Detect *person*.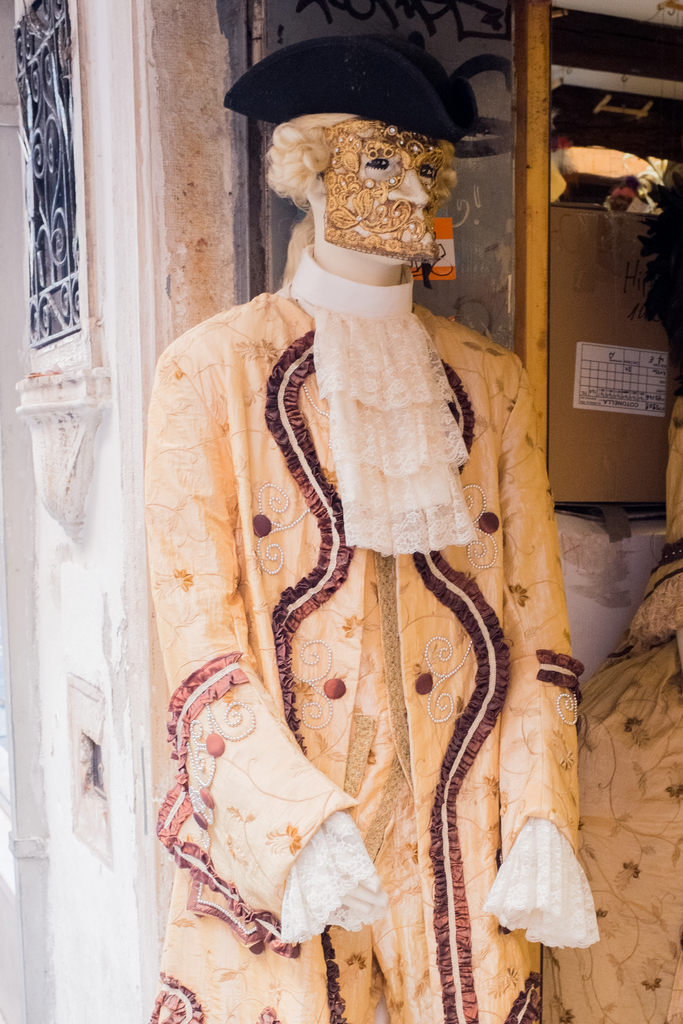
Detected at [left=165, top=120, right=600, bottom=991].
